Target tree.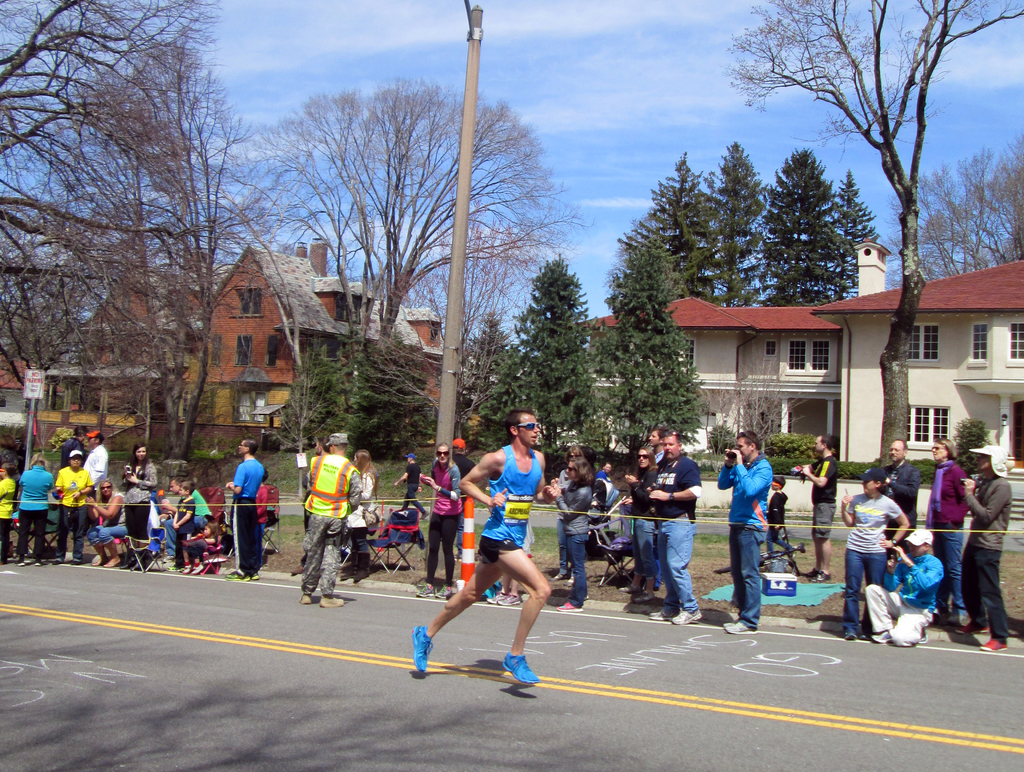
Target region: bbox(0, 0, 1023, 461).
